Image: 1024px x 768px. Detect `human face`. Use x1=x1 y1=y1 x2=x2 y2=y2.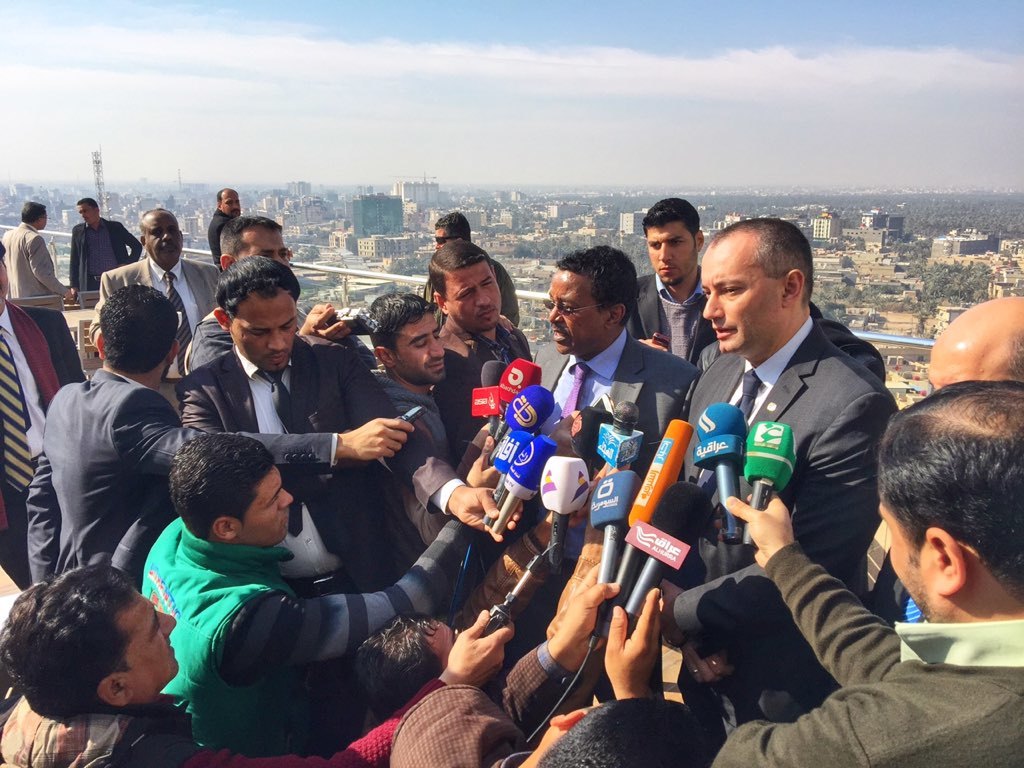
x1=876 y1=501 x2=939 y2=619.
